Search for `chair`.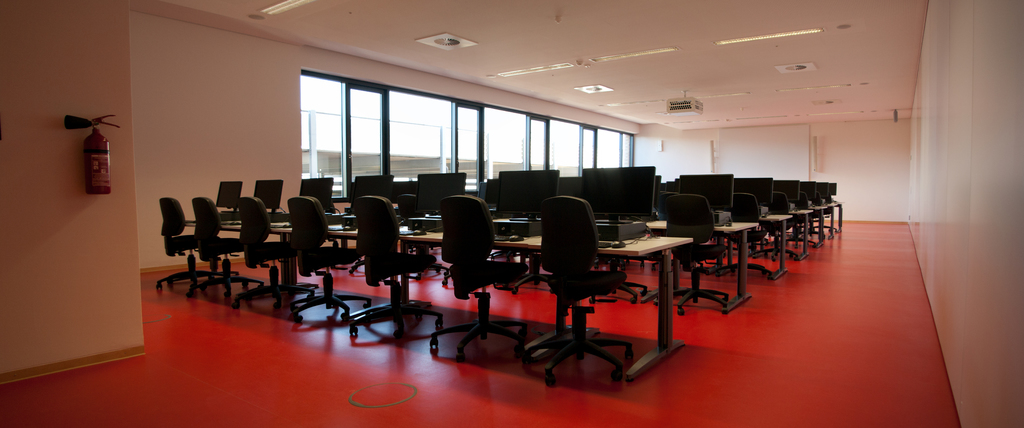
Found at 716, 193, 769, 281.
